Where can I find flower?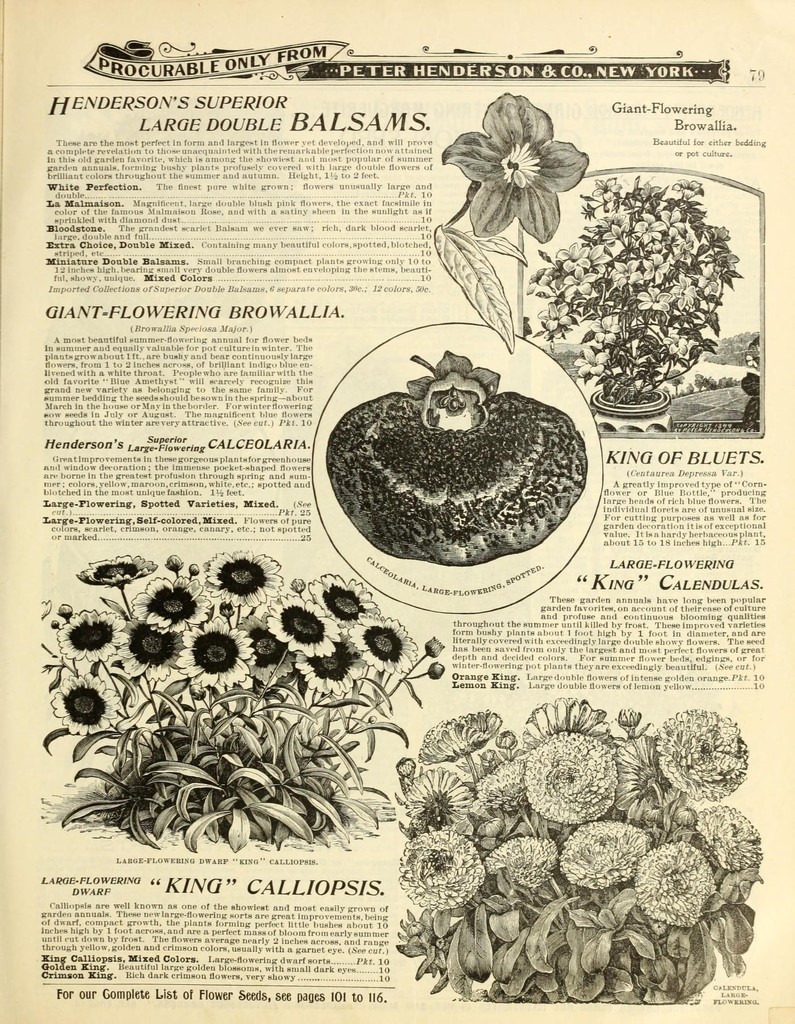
You can find it at bbox=(440, 88, 595, 253).
